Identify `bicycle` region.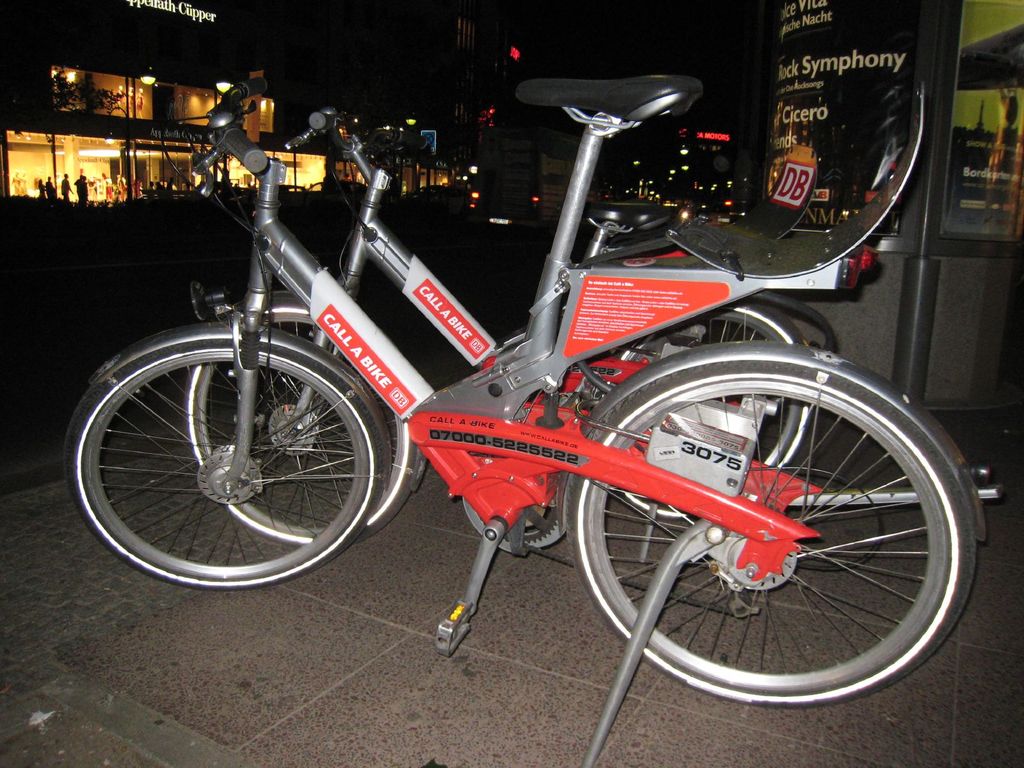
Region: bbox=[192, 106, 877, 549].
